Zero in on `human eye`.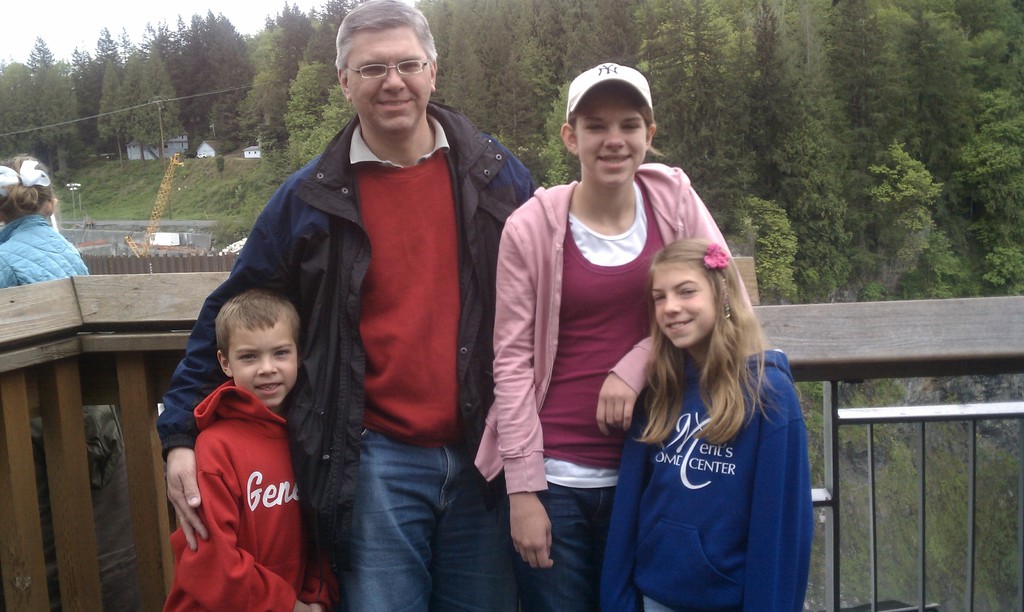
Zeroed in: (left=234, top=353, right=259, bottom=363).
